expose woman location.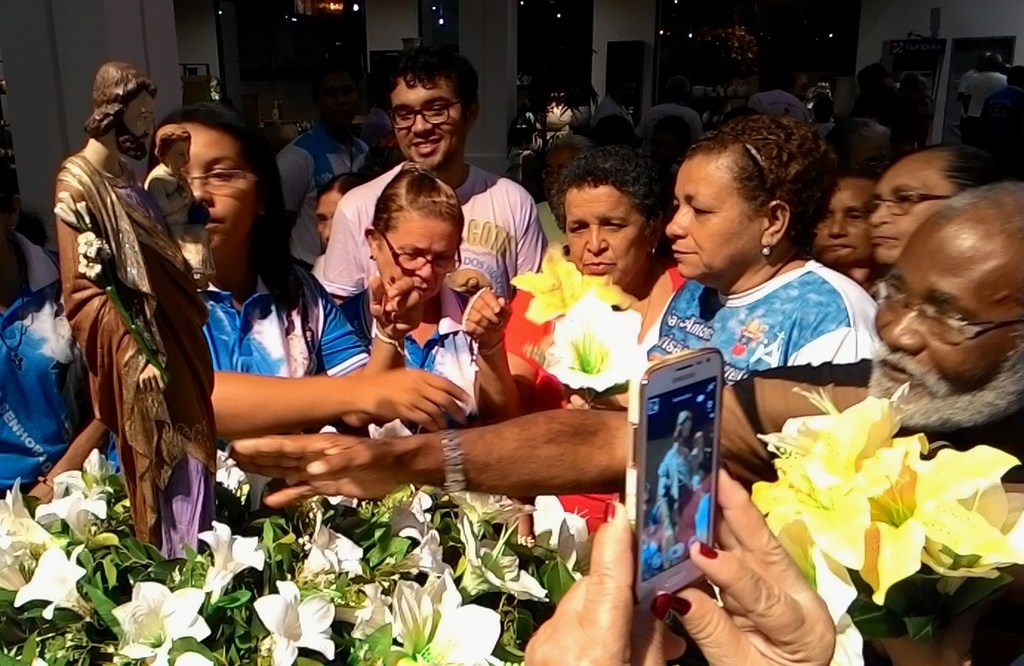
Exposed at locate(533, 134, 589, 252).
